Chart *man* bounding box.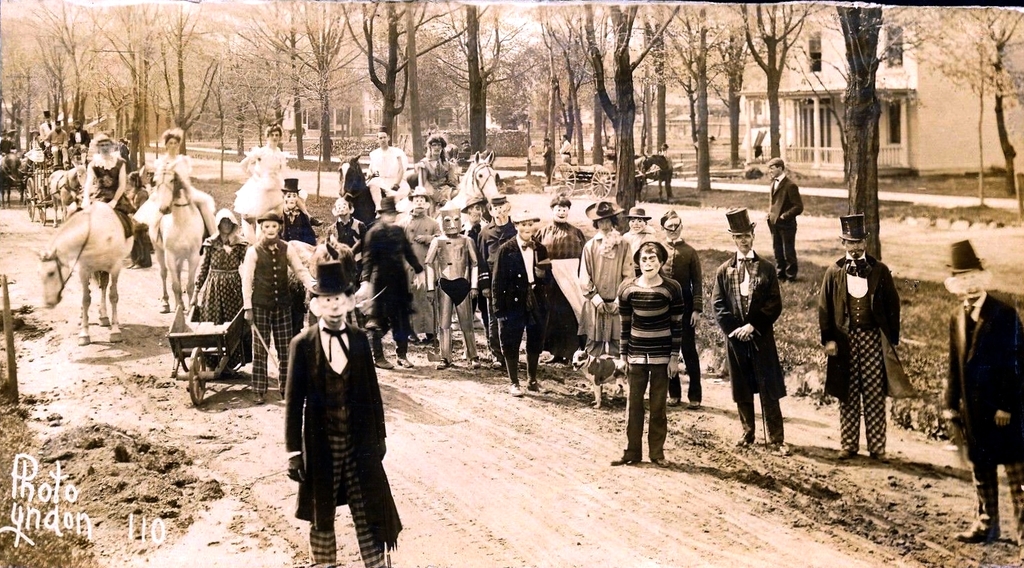
Charted: [x1=241, y1=210, x2=315, y2=404].
